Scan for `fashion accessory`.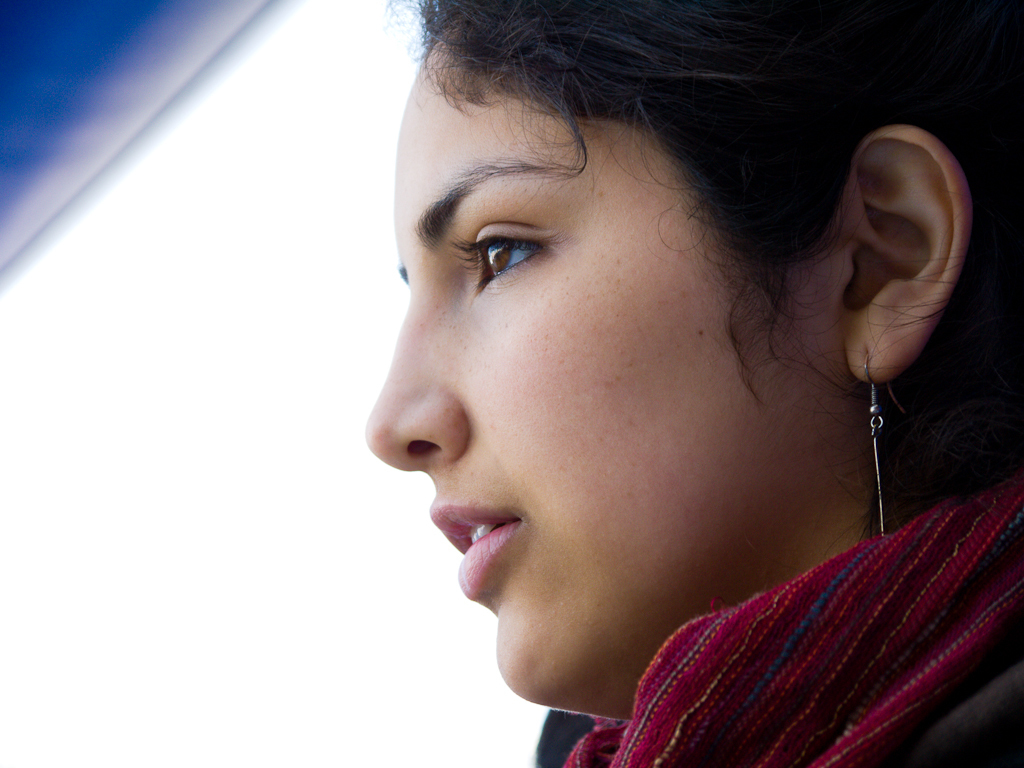
Scan result: <region>861, 362, 928, 538</region>.
